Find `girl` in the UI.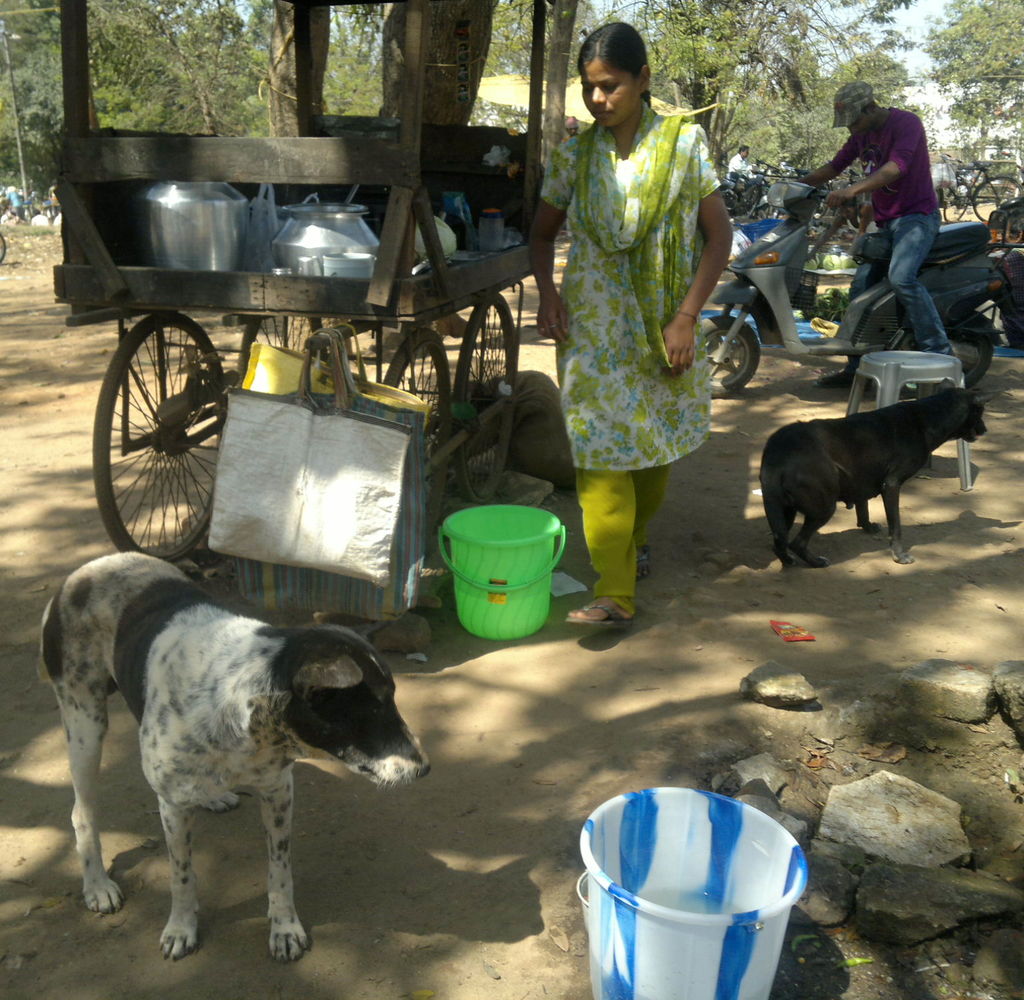
UI element at {"x1": 532, "y1": 24, "x2": 739, "y2": 629}.
